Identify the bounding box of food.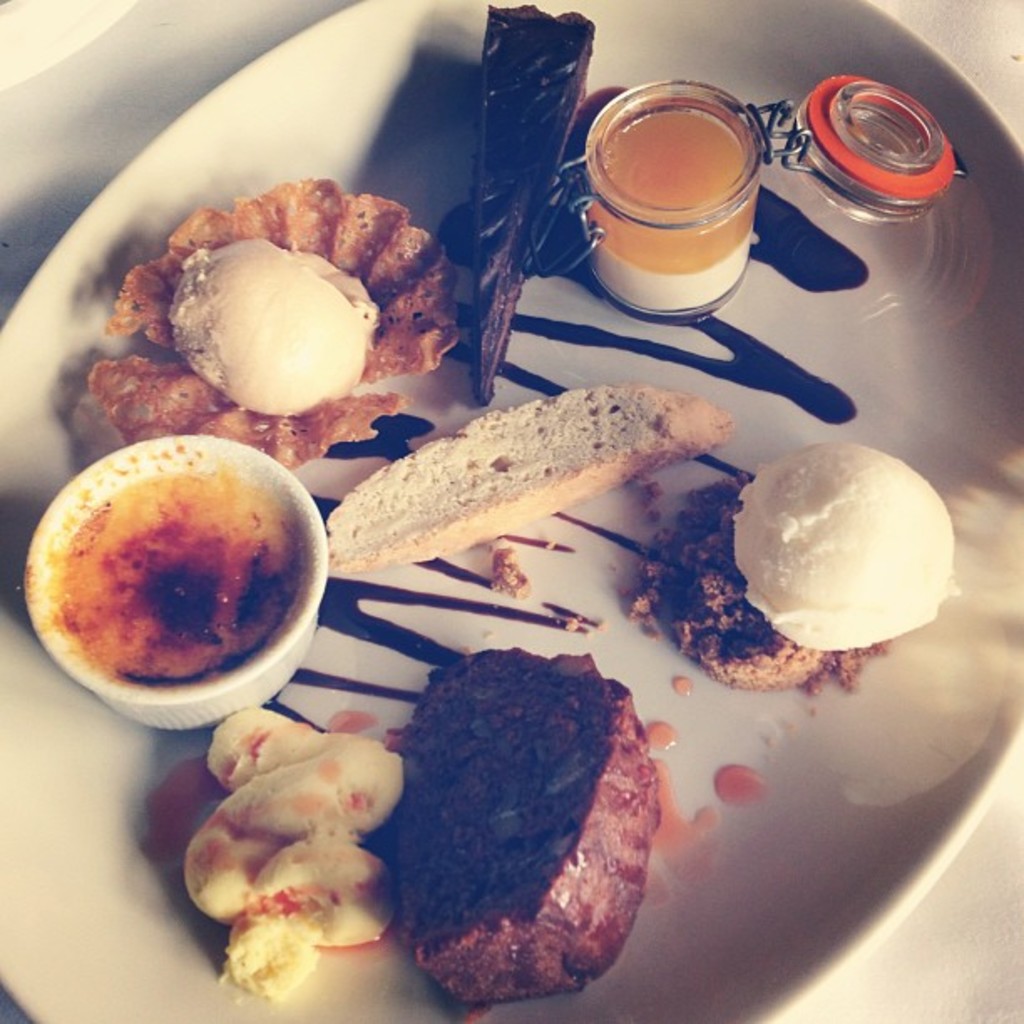
(381, 648, 649, 994).
